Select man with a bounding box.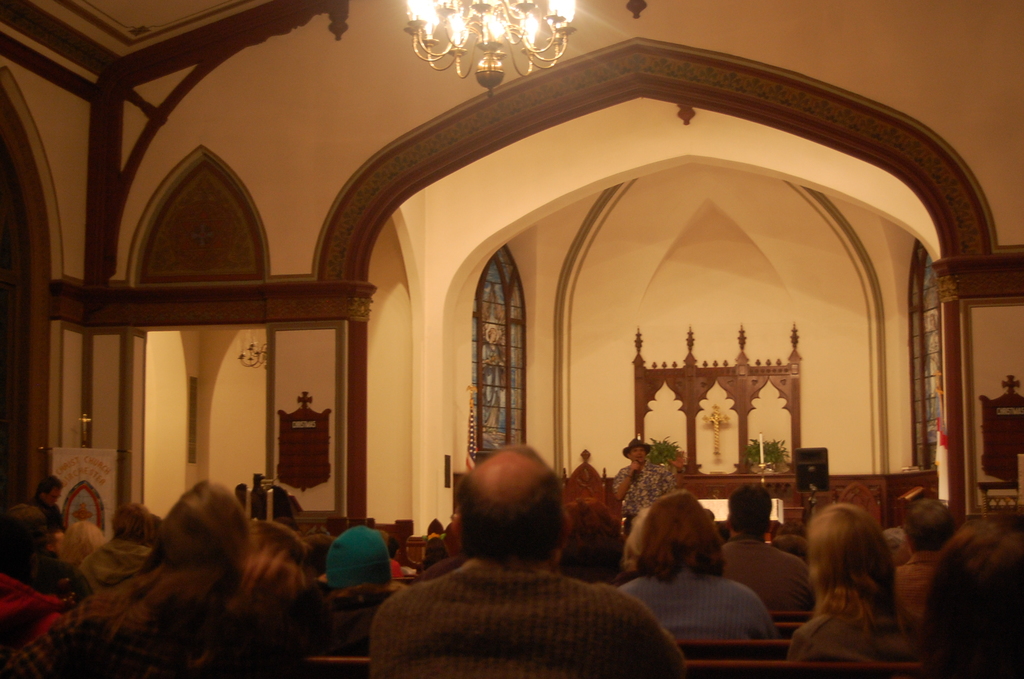
region(609, 434, 680, 537).
